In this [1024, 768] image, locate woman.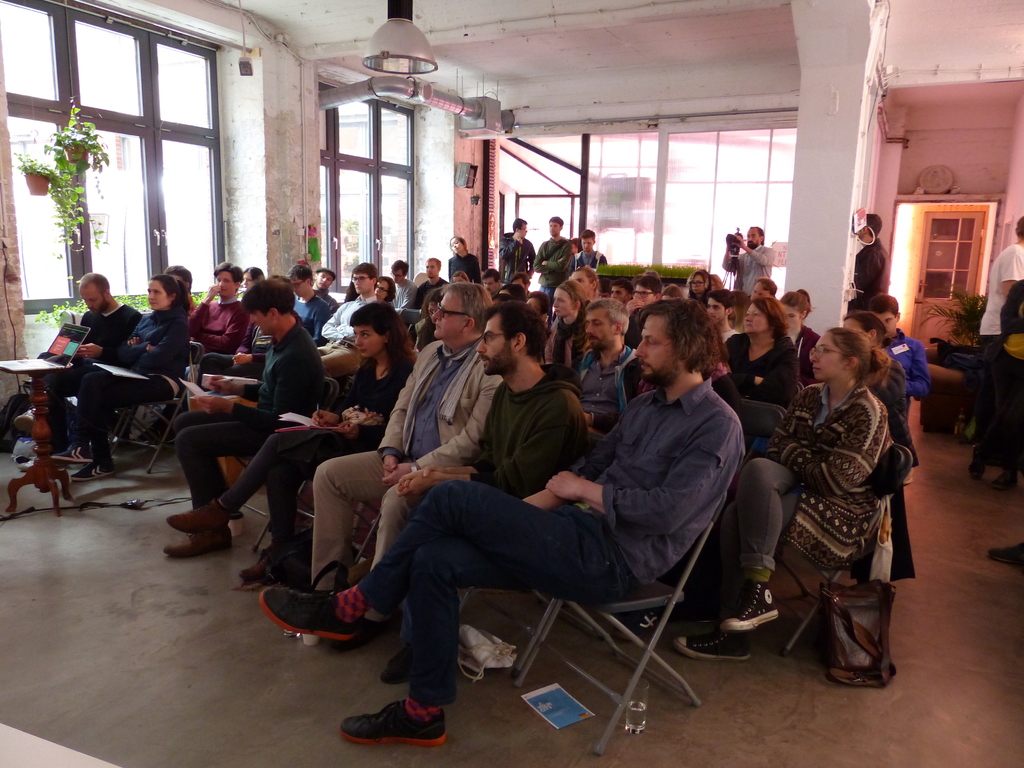
Bounding box: (x1=50, y1=273, x2=190, y2=484).
